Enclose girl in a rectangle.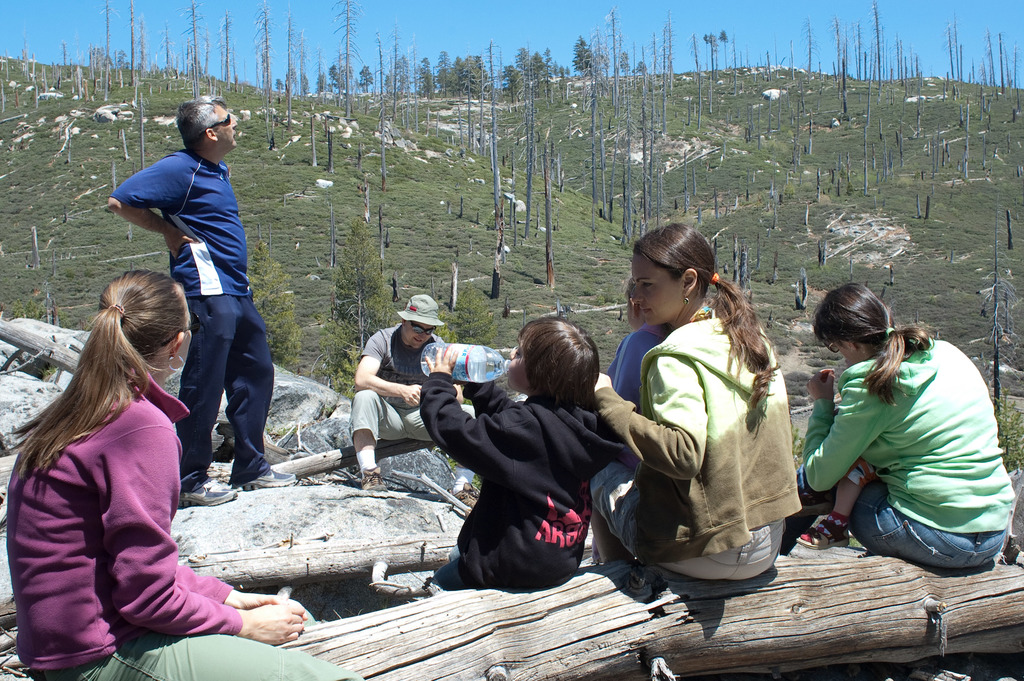
select_region(421, 319, 624, 586).
